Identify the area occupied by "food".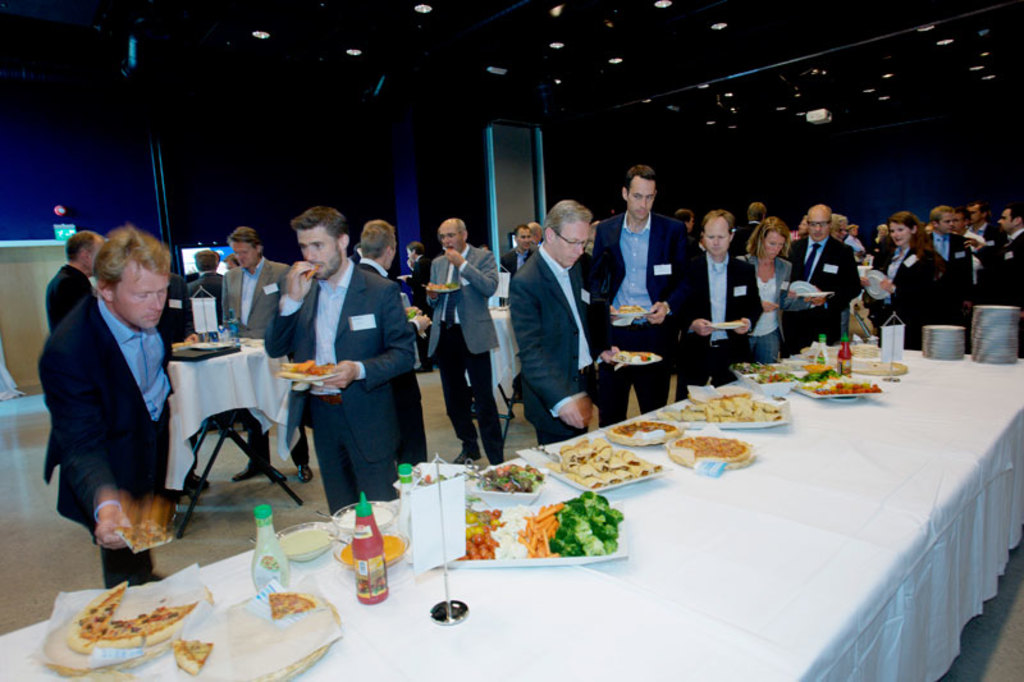
Area: [left=541, top=436, right=663, bottom=491].
